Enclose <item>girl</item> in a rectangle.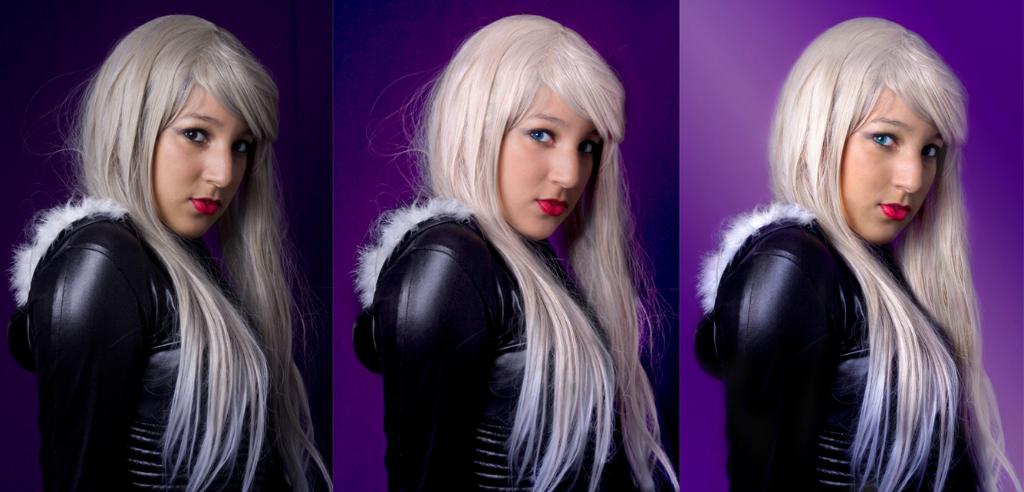
690,15,1023,491.
